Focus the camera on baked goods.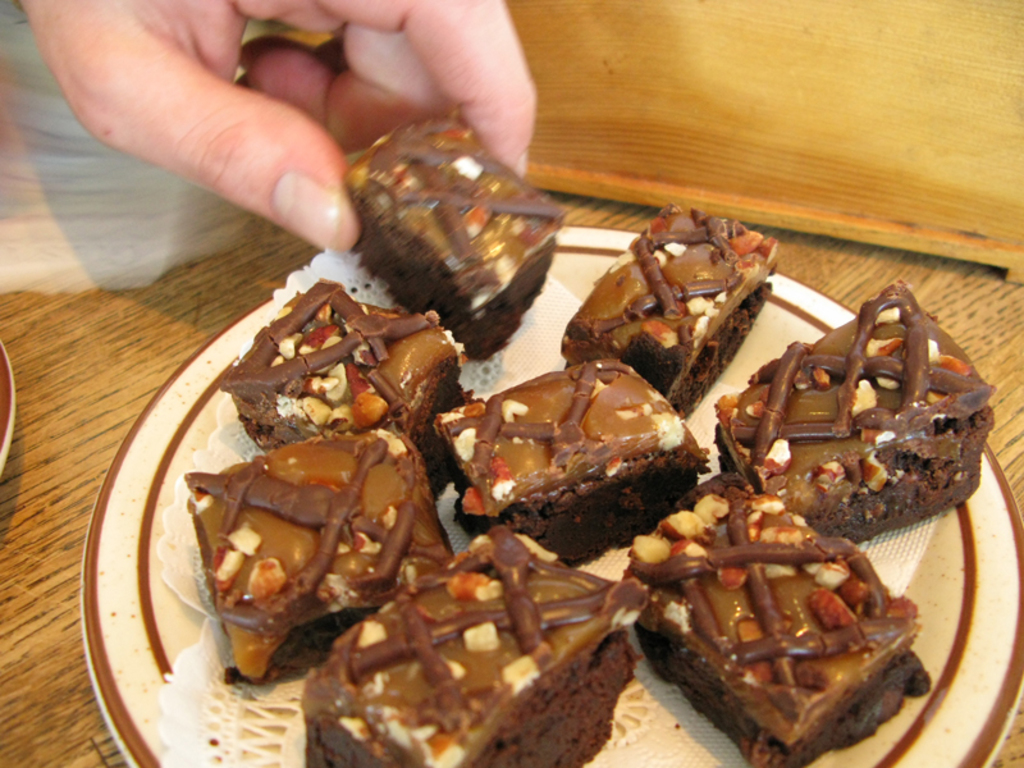
Focus region: bbox=(218, 278, 461, 506).
